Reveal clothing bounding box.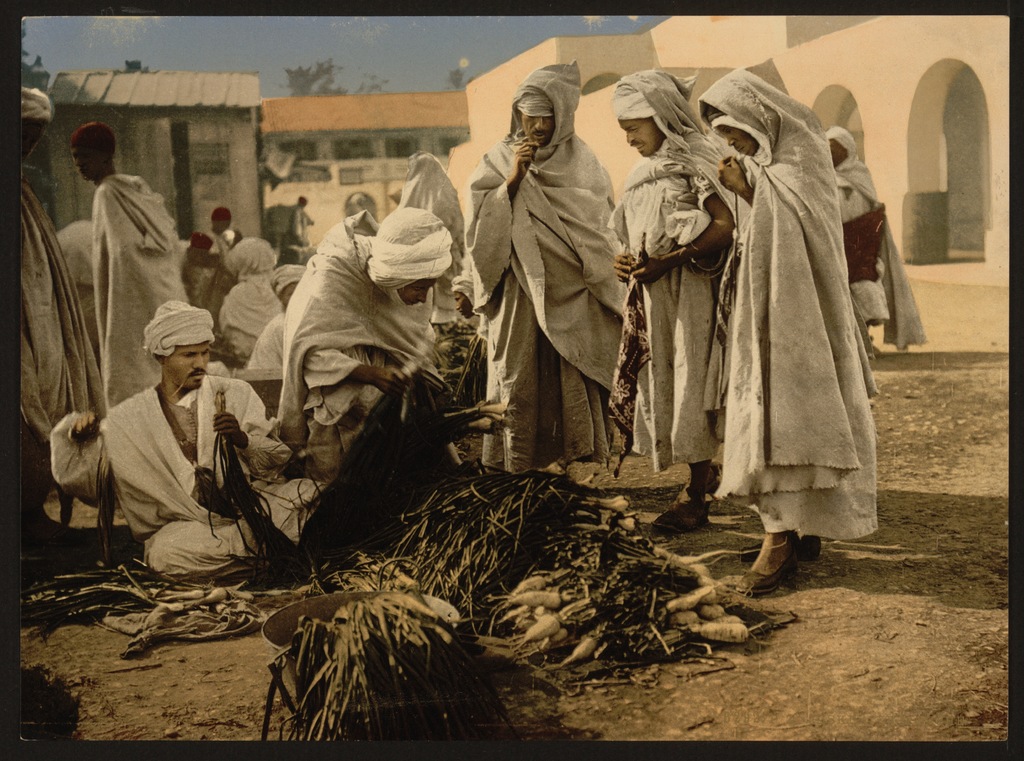
Revealed: crop(287, 200, 483, 487).
